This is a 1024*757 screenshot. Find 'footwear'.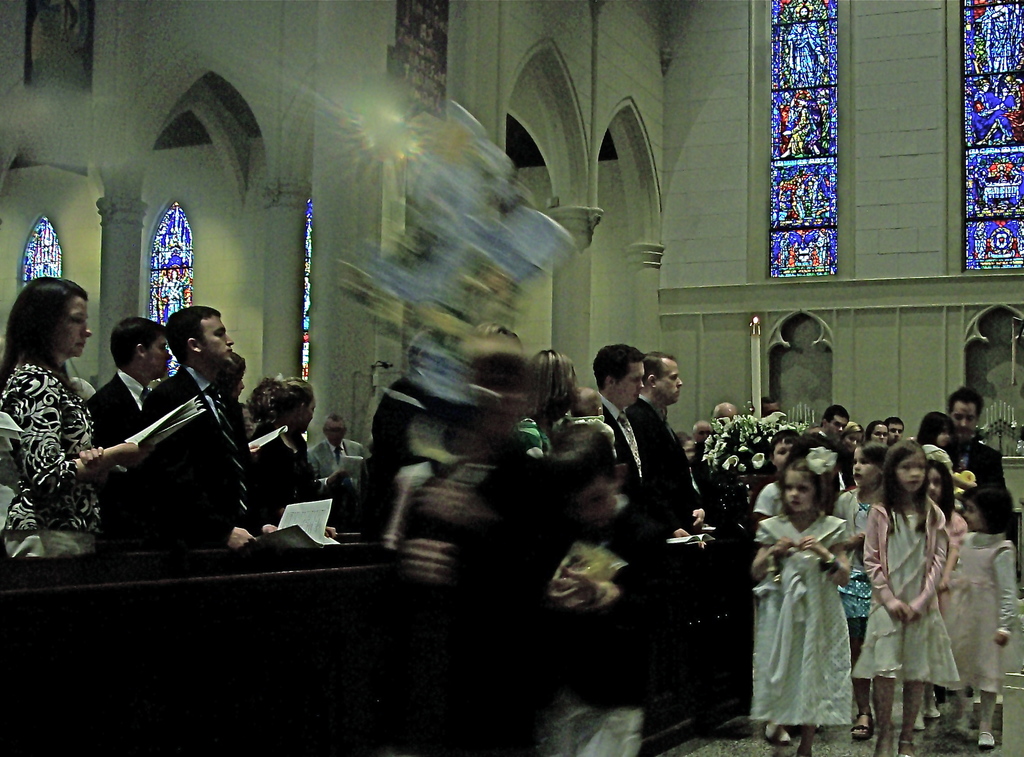
Bounding box: (765, 720, 791, 745).
